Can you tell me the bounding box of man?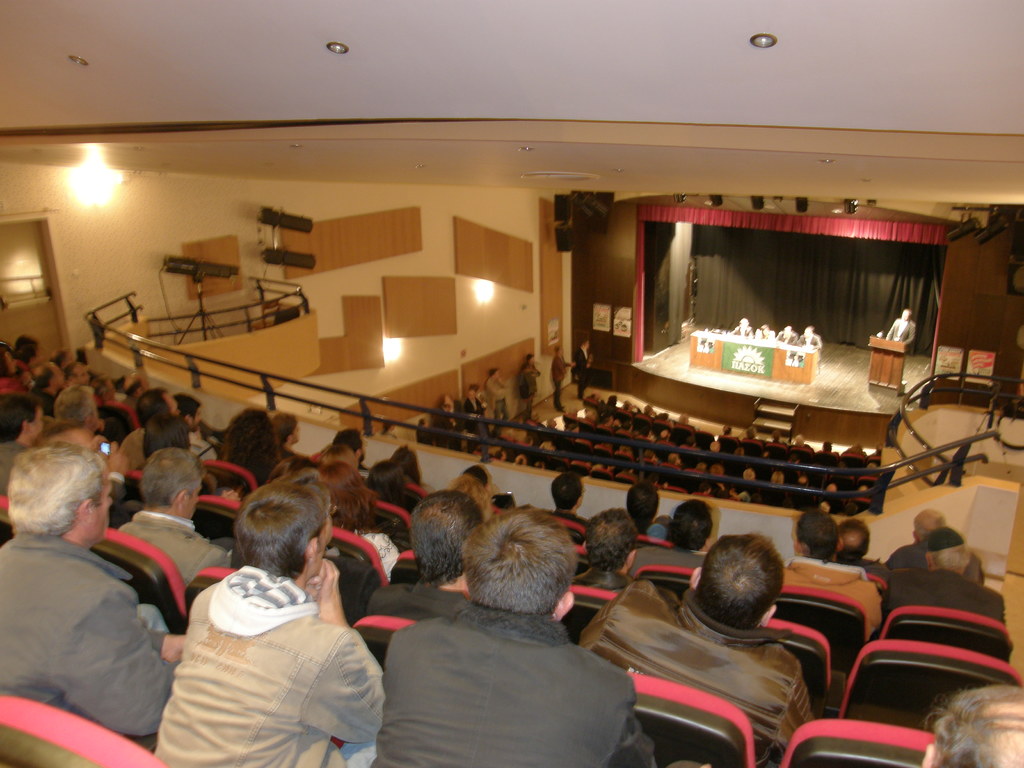
left=9, top=440, right=176, bottom=760.
